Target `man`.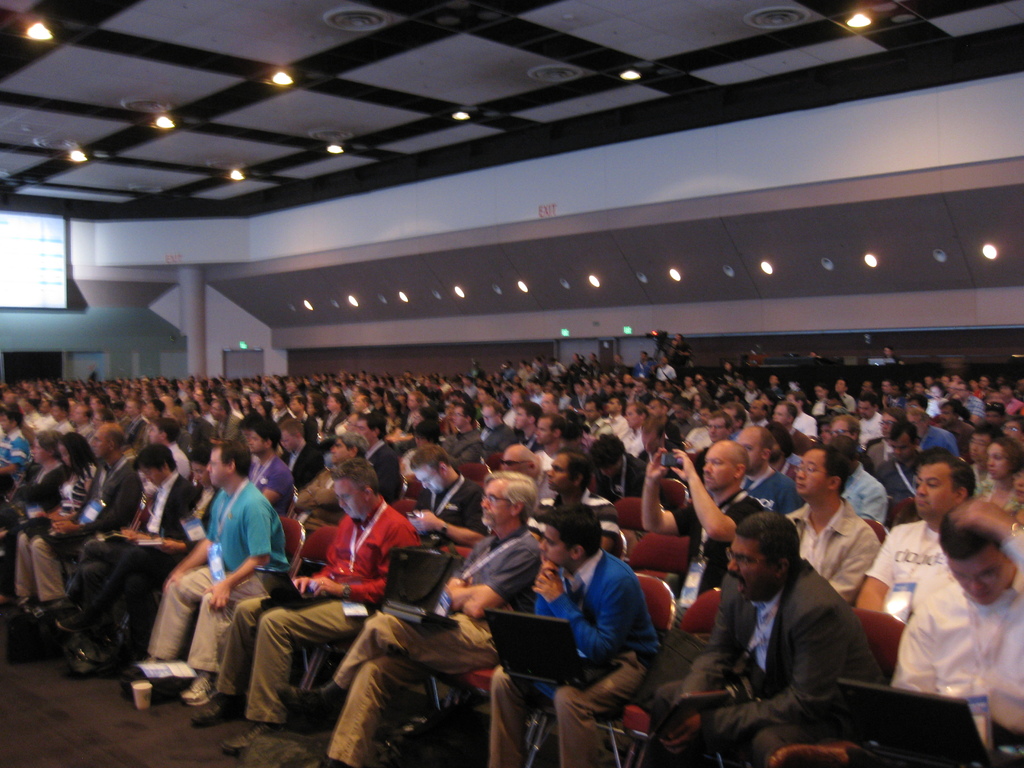
Target region: select_region(788, 447, 882, 602).
